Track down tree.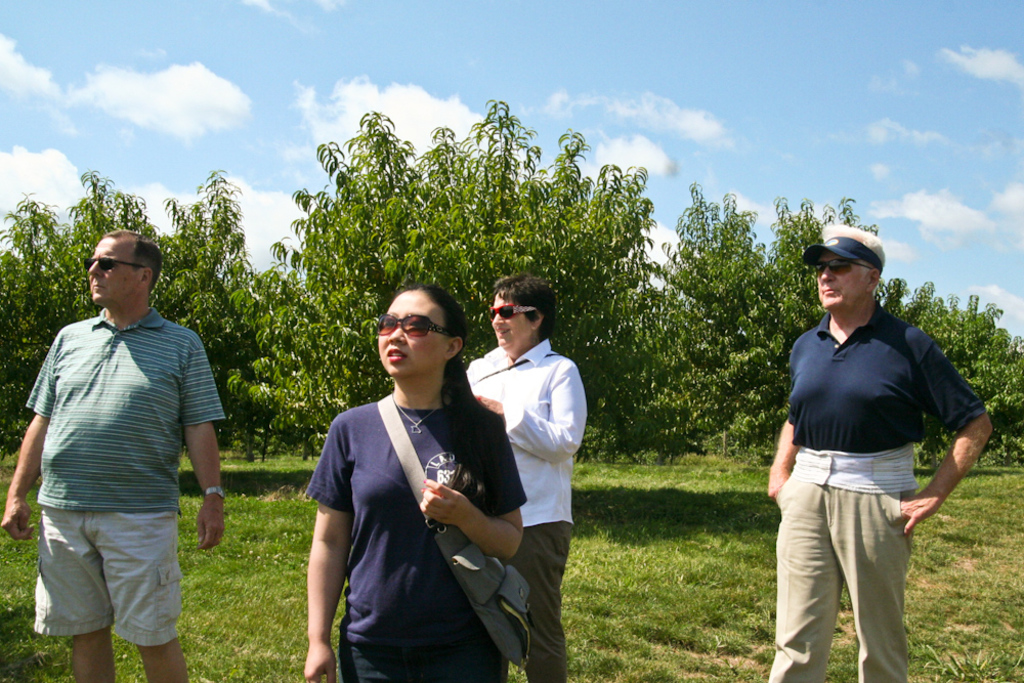
Tracked to 163:174:262:423.
